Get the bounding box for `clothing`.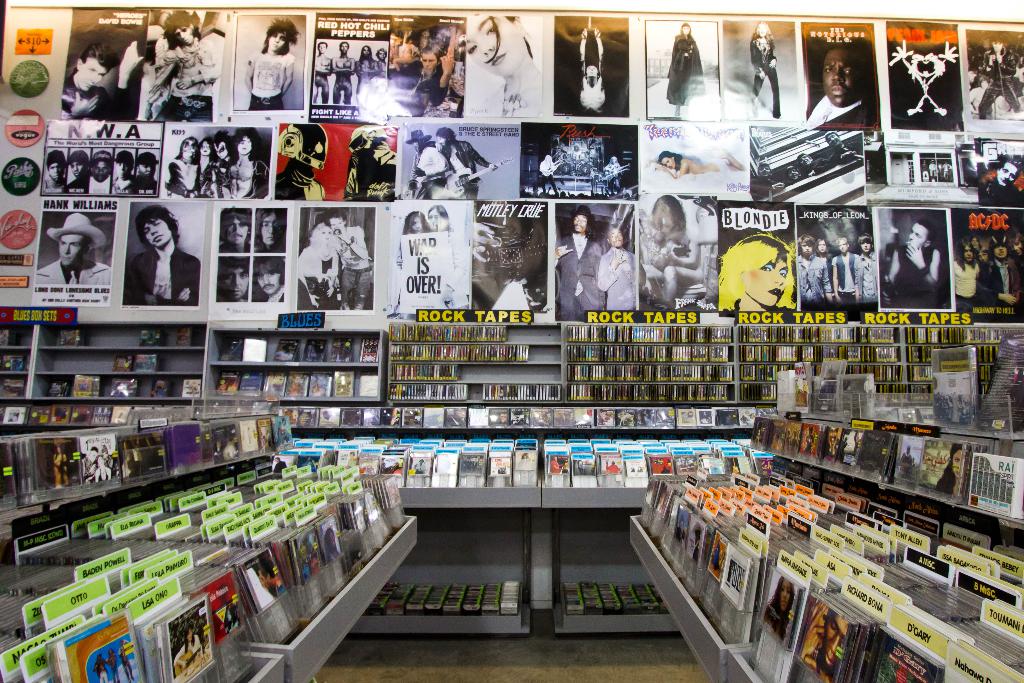
left=980, top=260, right=1008, bottom=299.
